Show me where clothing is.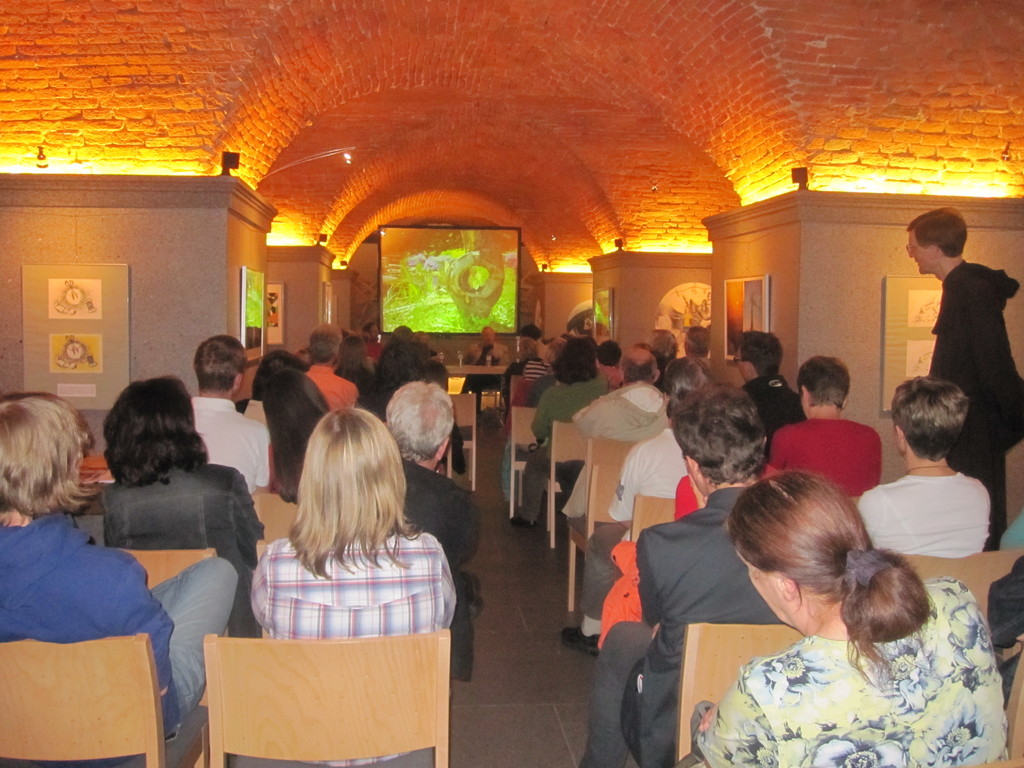
clothing is at crop(0, 508, 239, 749).
